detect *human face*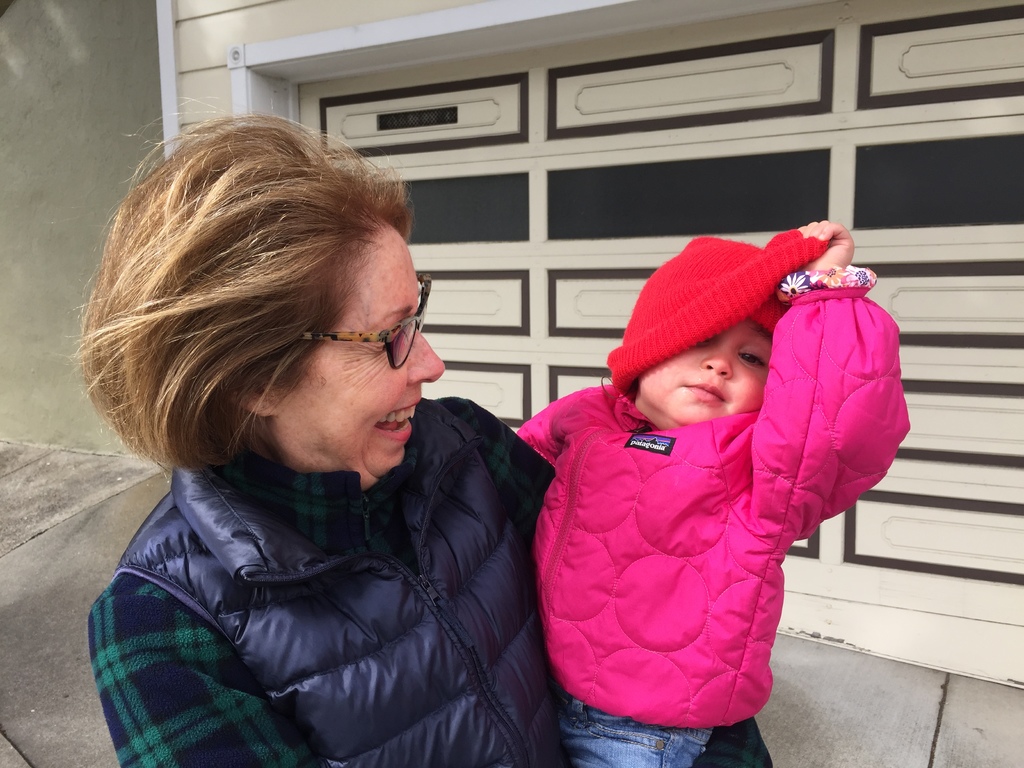
(x1=637, y1=300, x2=787, y2=431)
